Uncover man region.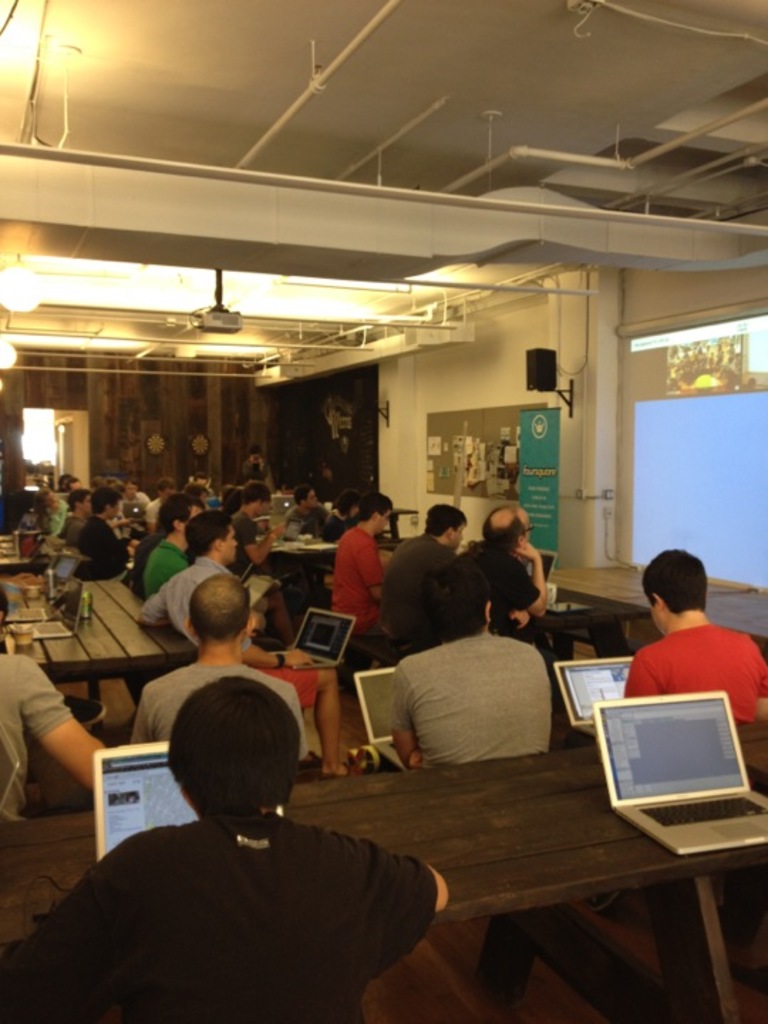
Uncovered: [417, 488, 562, 631].
